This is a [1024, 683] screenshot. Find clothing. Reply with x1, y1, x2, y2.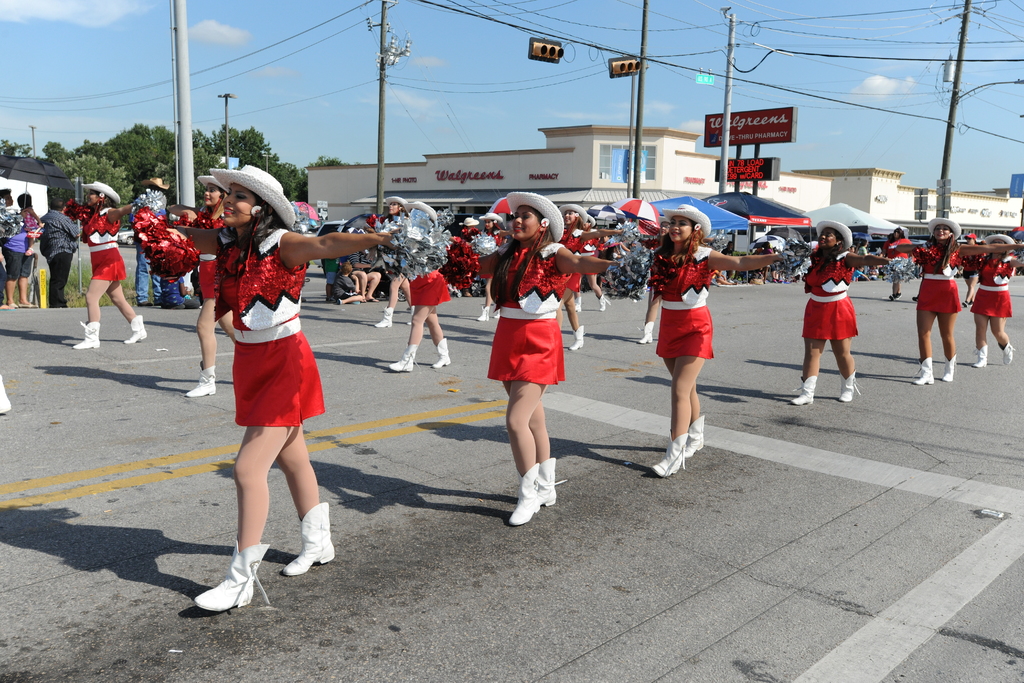
970, 250, 1018, 320.
